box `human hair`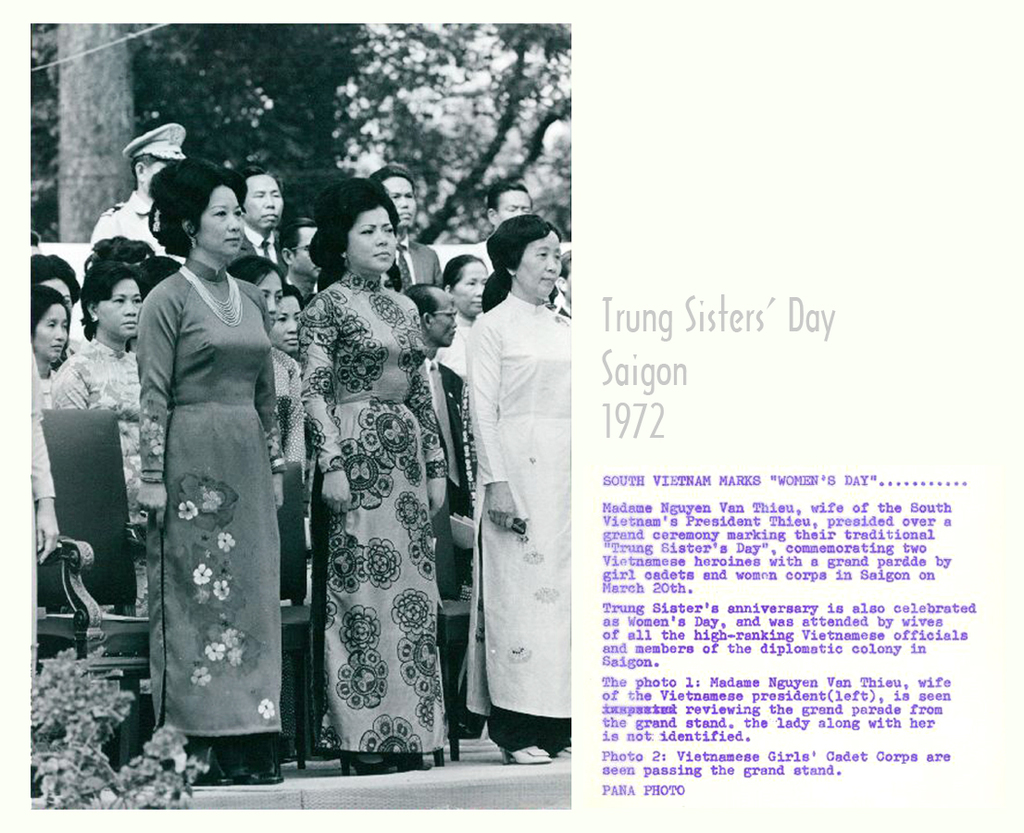
rect(81, 259, 146, 341)
